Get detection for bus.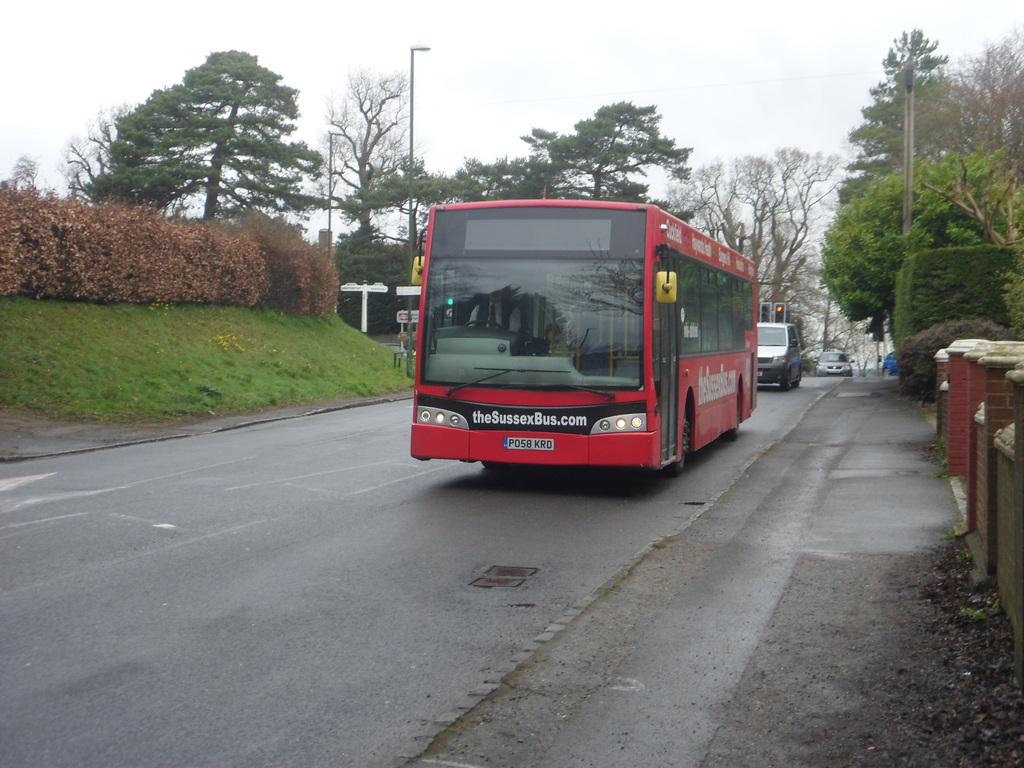
Detection: region(408, 193, 759, 485).
